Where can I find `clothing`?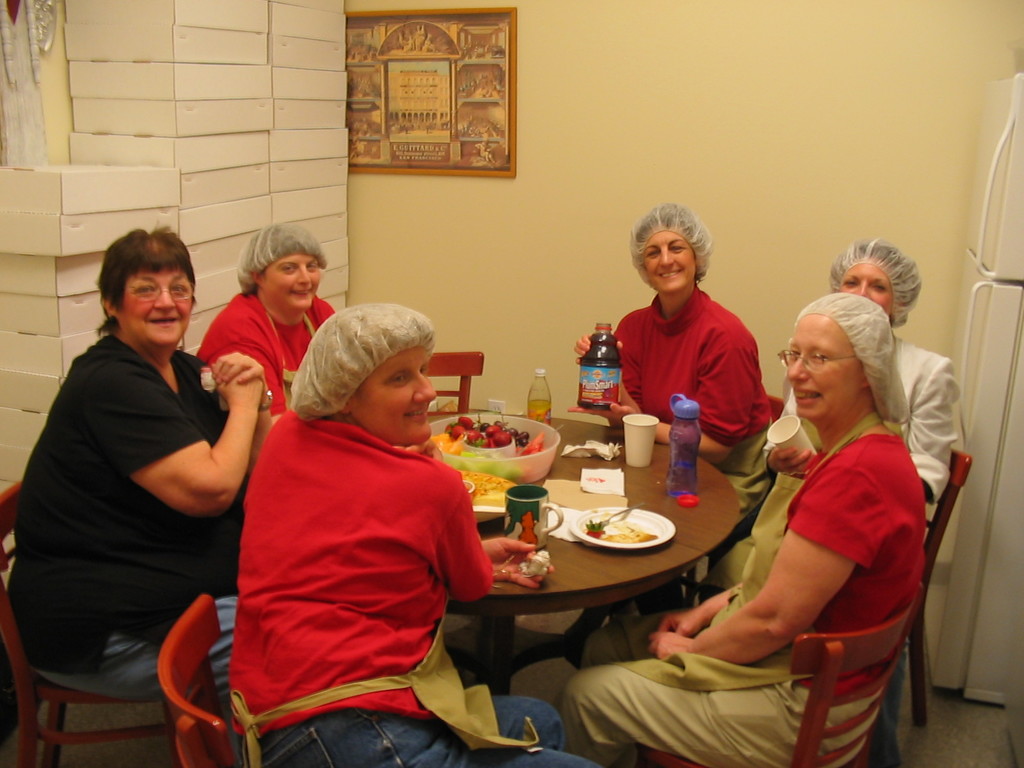
You can find it at pyautogui.locateOnScreen(606, 286, 779, 549).
